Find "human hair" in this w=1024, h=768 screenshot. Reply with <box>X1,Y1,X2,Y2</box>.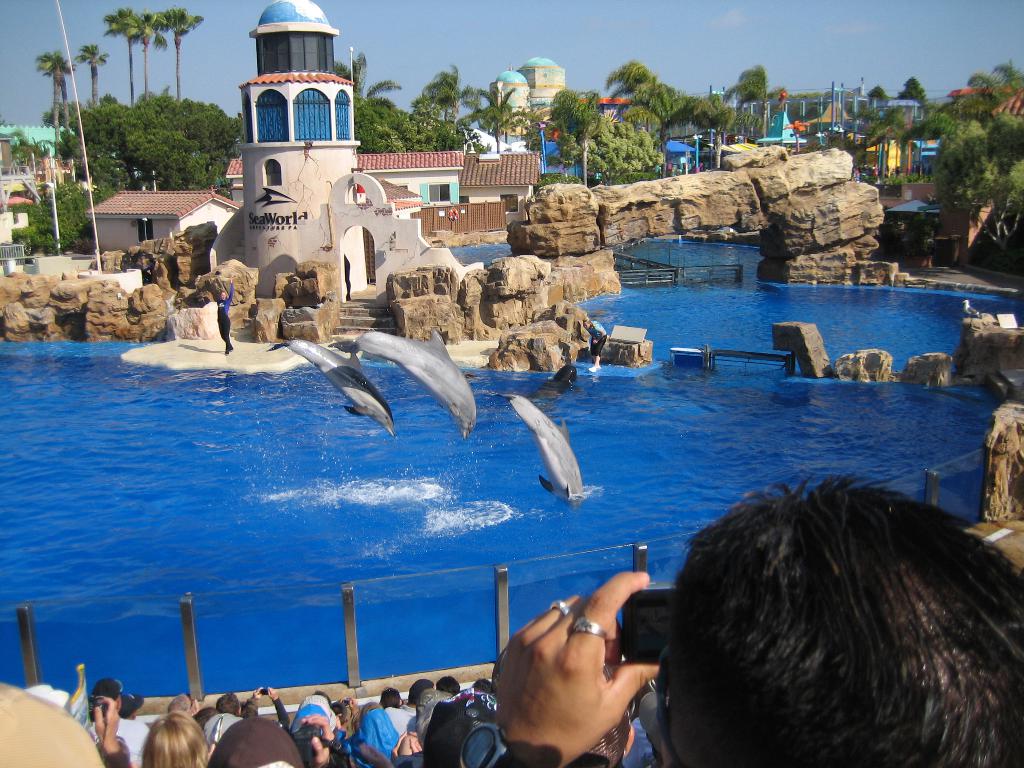
<box>435,675,459,692</box>.
